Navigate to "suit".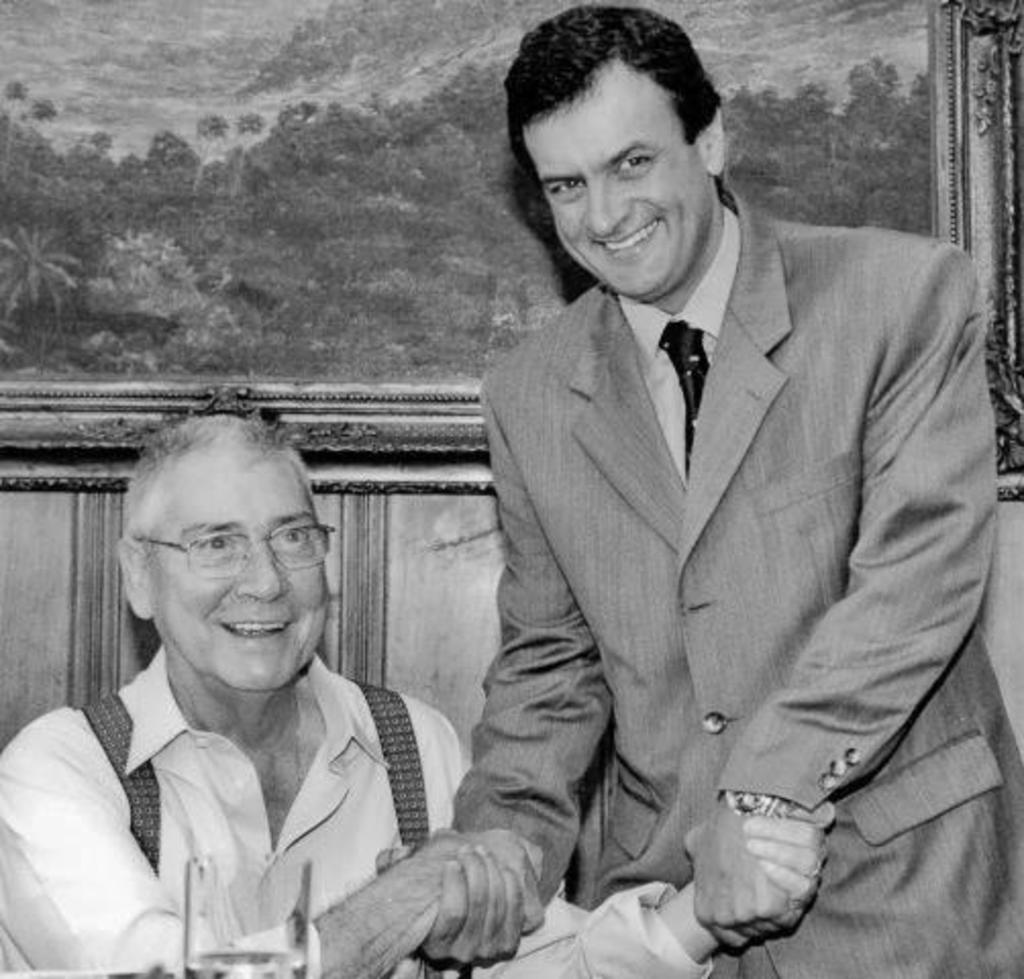
Navigation target: <region>432, 90, 985, 959</region>.
